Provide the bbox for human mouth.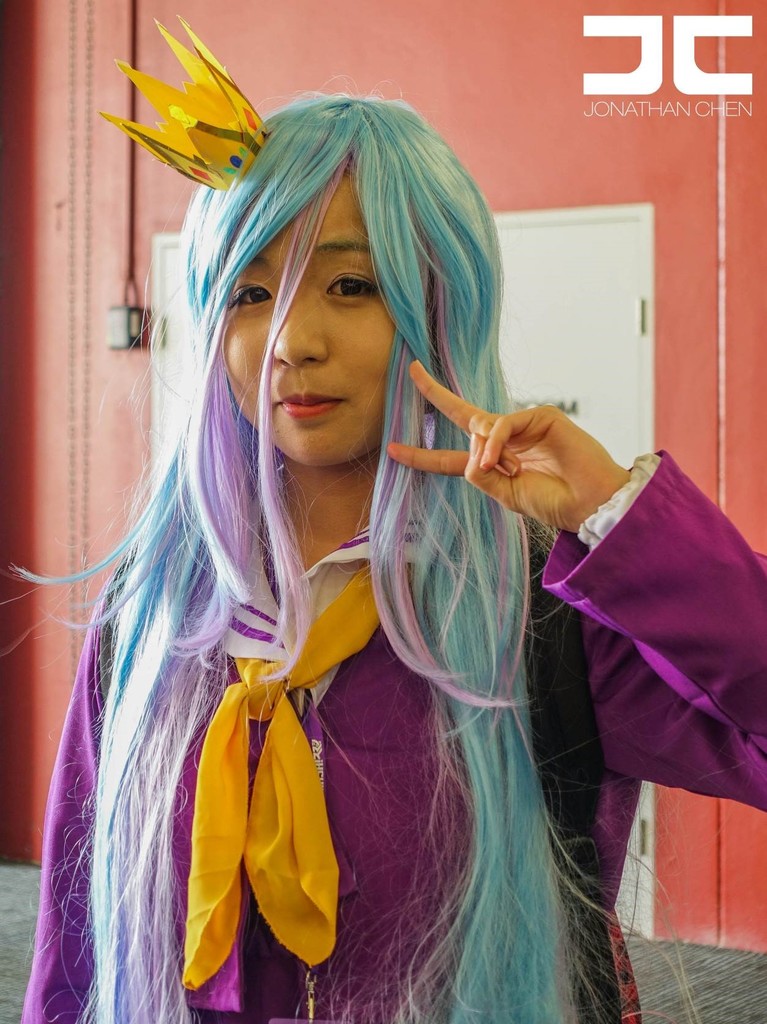
[left=273, top=390, right=341, bottom=422].
